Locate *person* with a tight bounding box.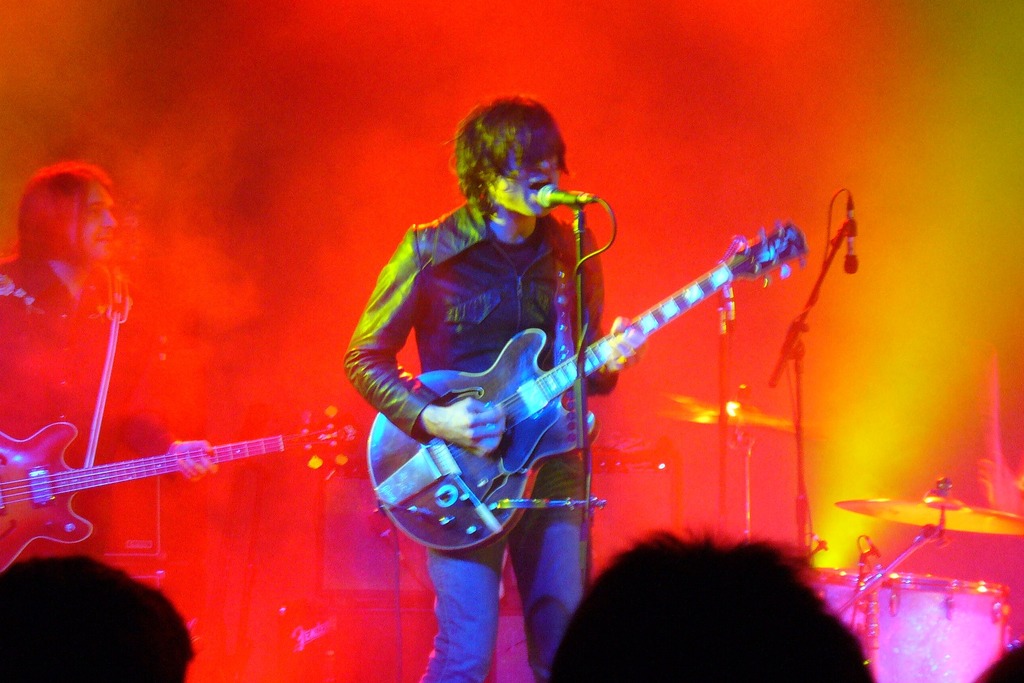
973:641:1023:682.
